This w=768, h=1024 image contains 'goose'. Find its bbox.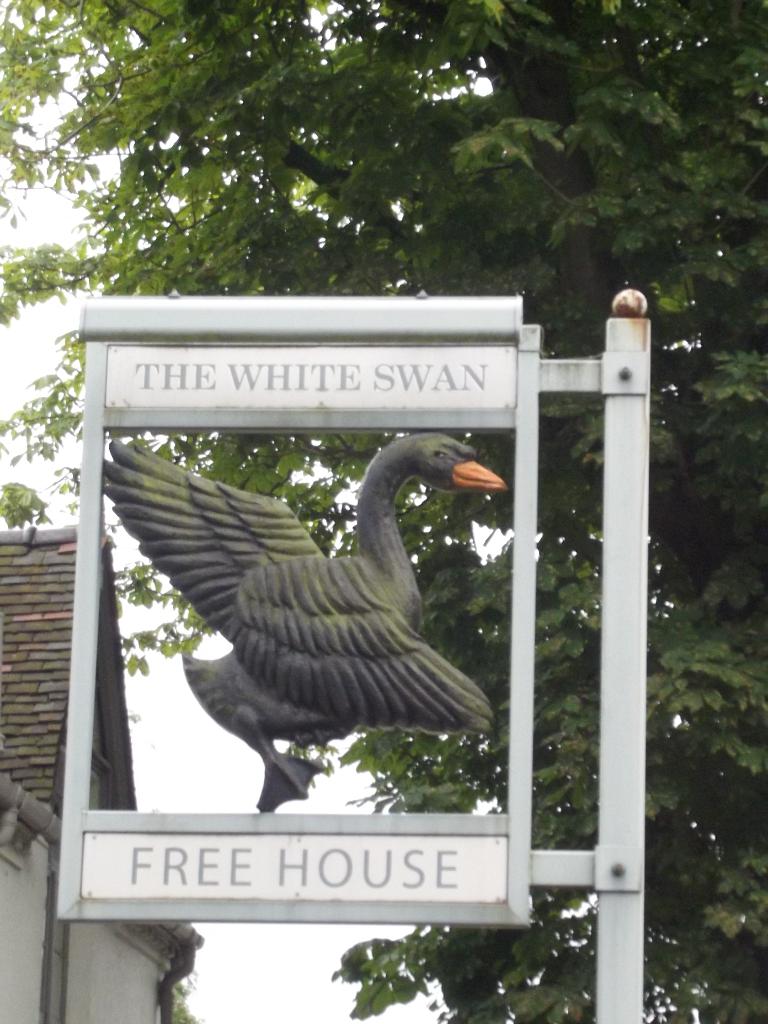
[left=98, top=436, right=509, bottom=810].
